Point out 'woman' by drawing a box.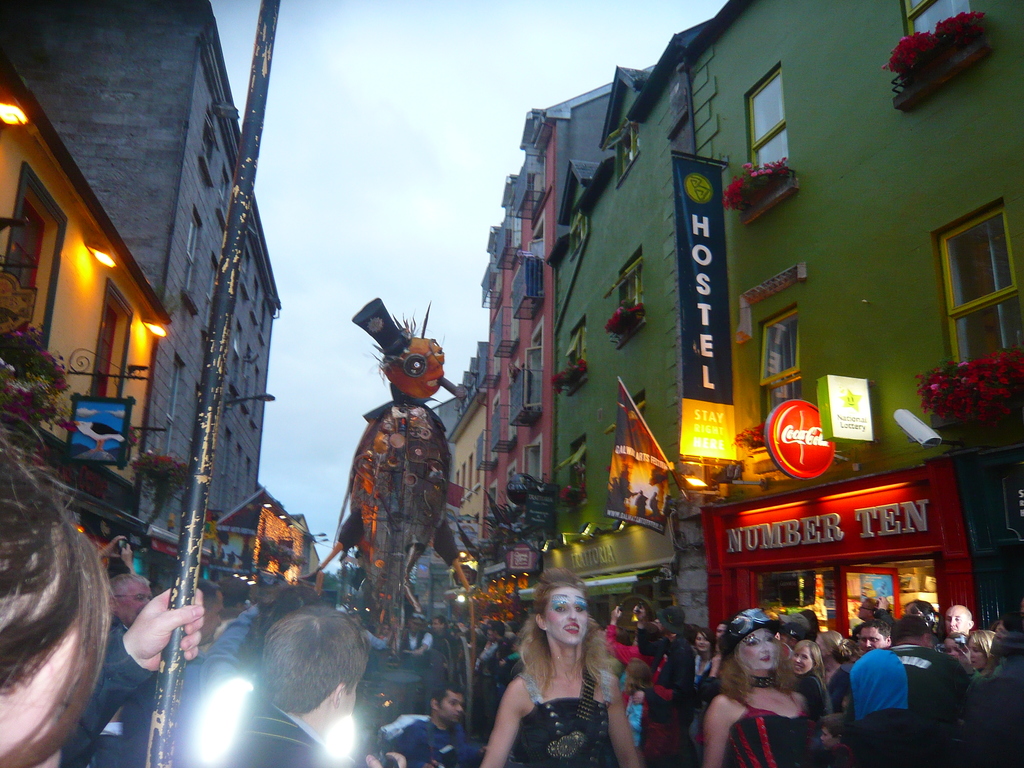
<box>967,627,997,682</box>.
